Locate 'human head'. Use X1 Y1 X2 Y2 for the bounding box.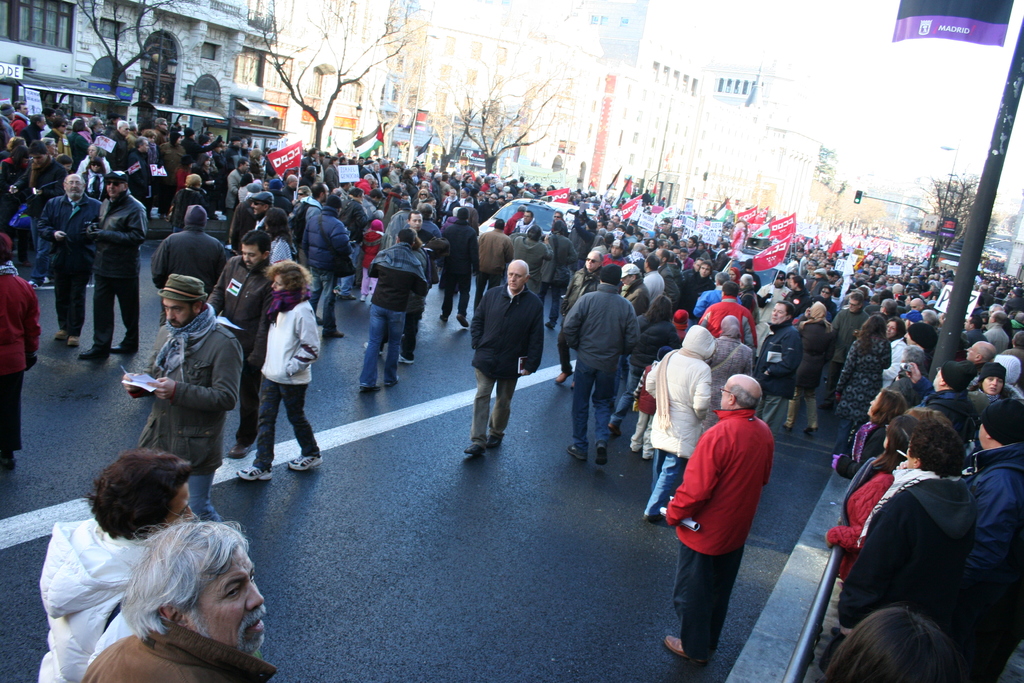
927 362 980 388.
